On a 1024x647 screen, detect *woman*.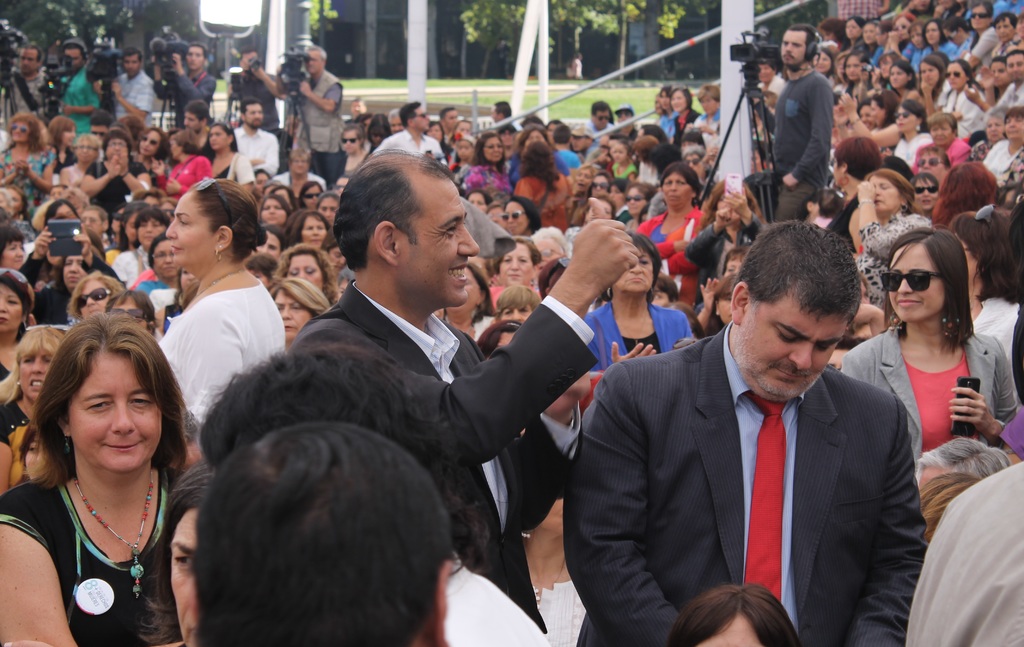
pyautogui.locateOnScreen(299, 177, 321, 209).
